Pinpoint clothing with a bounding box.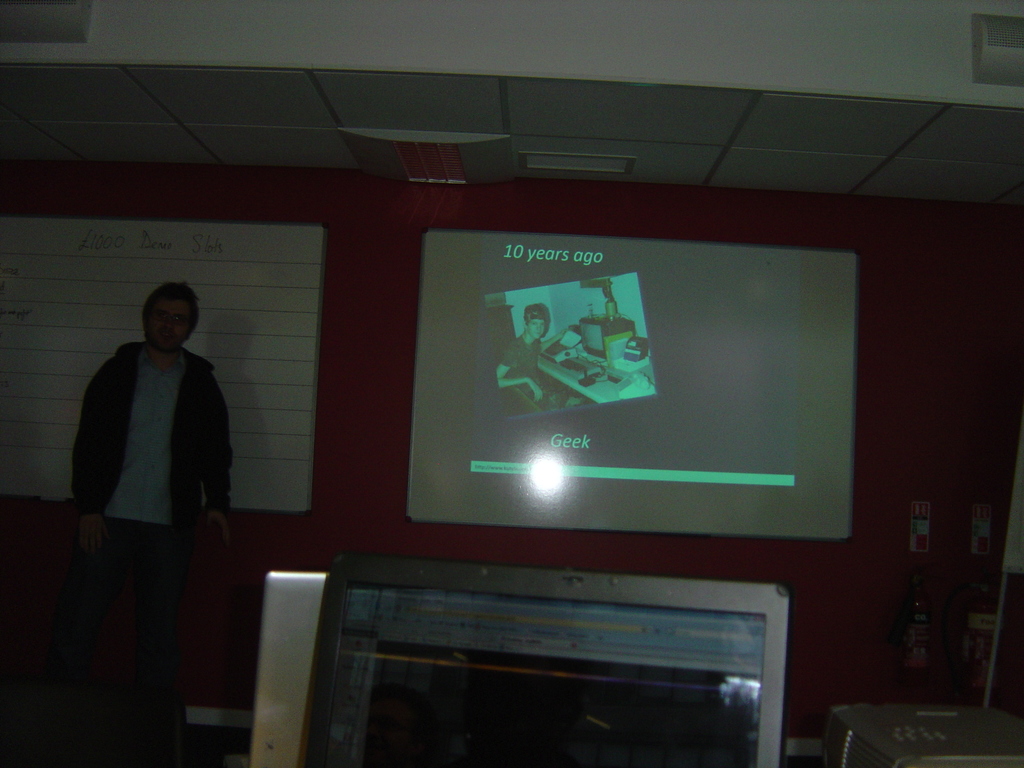
detection(67, 340, 230, 711).
